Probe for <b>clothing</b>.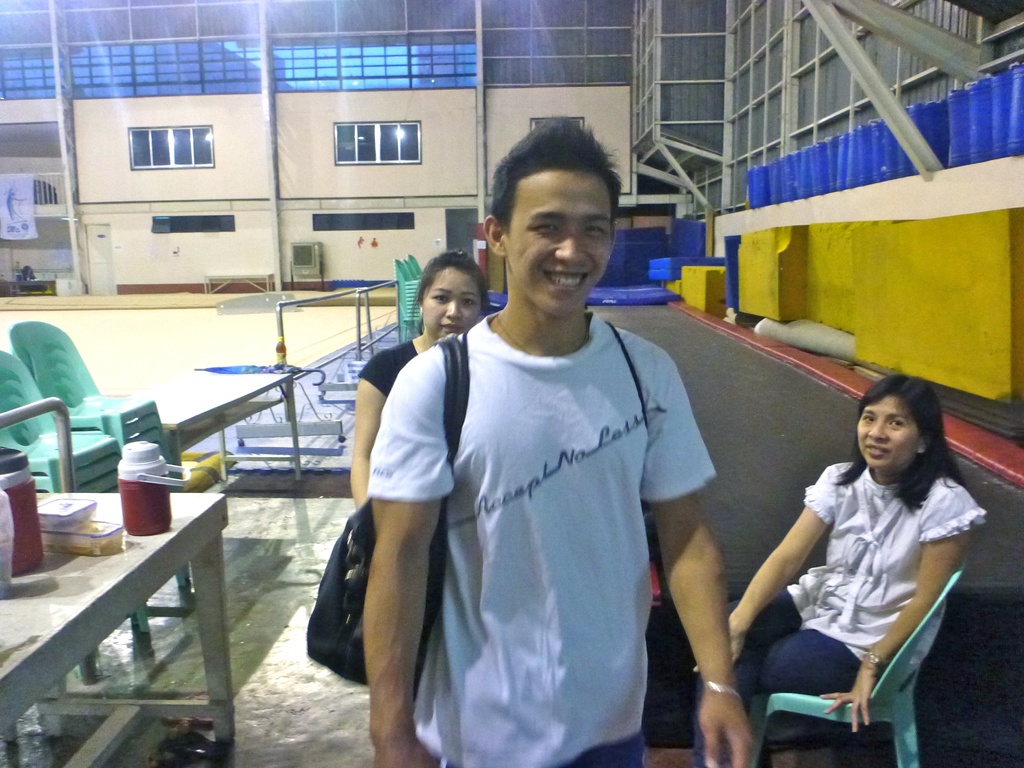
Probe result: [358,340,418,395].
